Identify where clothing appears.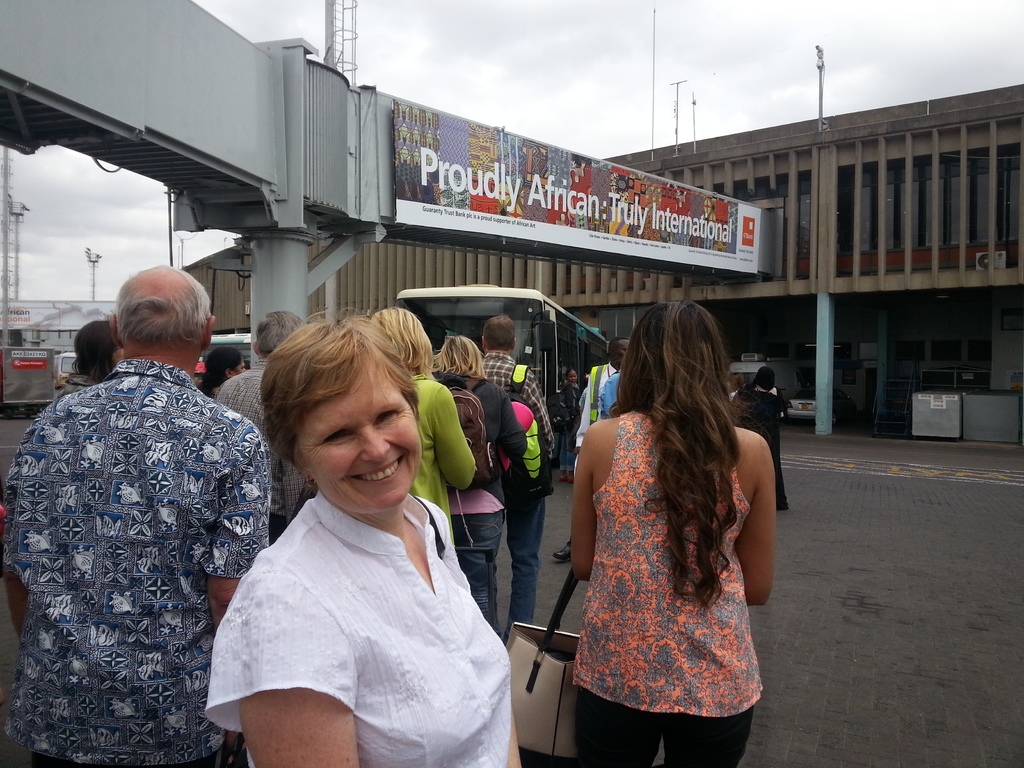
Appears at box(0, 355, 276, 764).
